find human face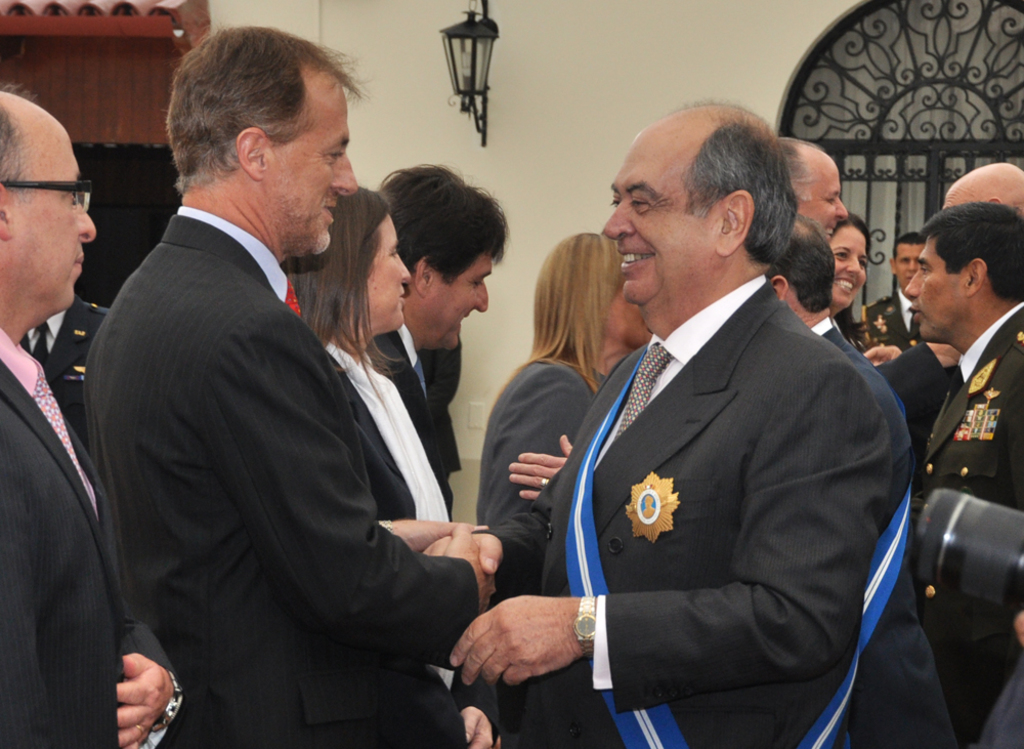
{"left": 801, "top": 144, "right": 848, "bottom": 242}
